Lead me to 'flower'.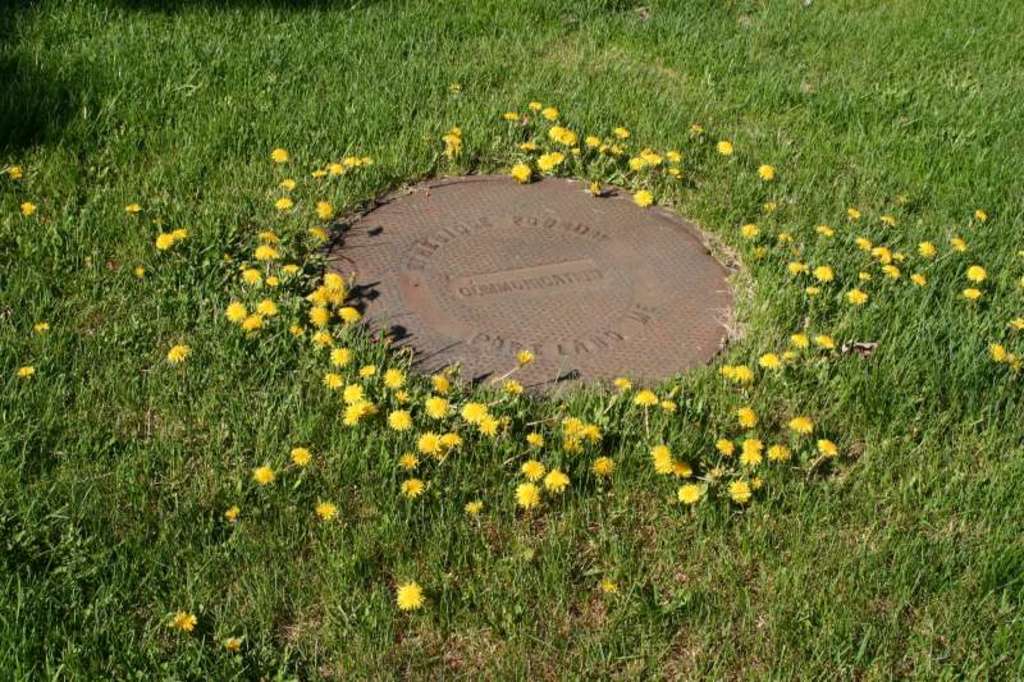
Lead to (136, 262, 151, 283).
